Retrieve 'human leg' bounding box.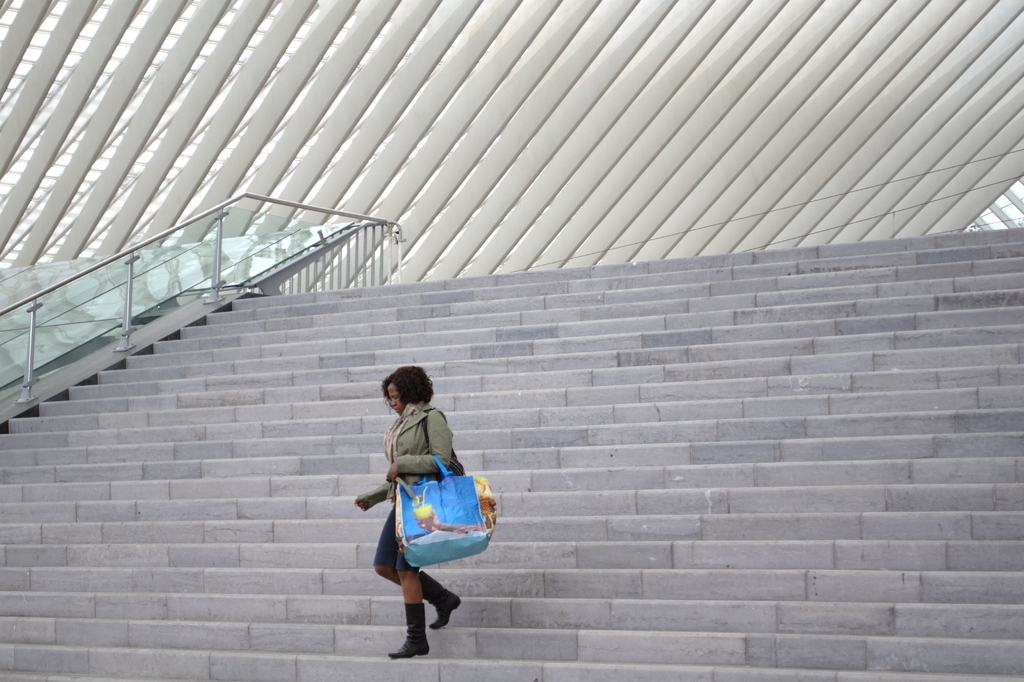
Bounding box: x1=376 y1=505 x2=460 y2=629.
